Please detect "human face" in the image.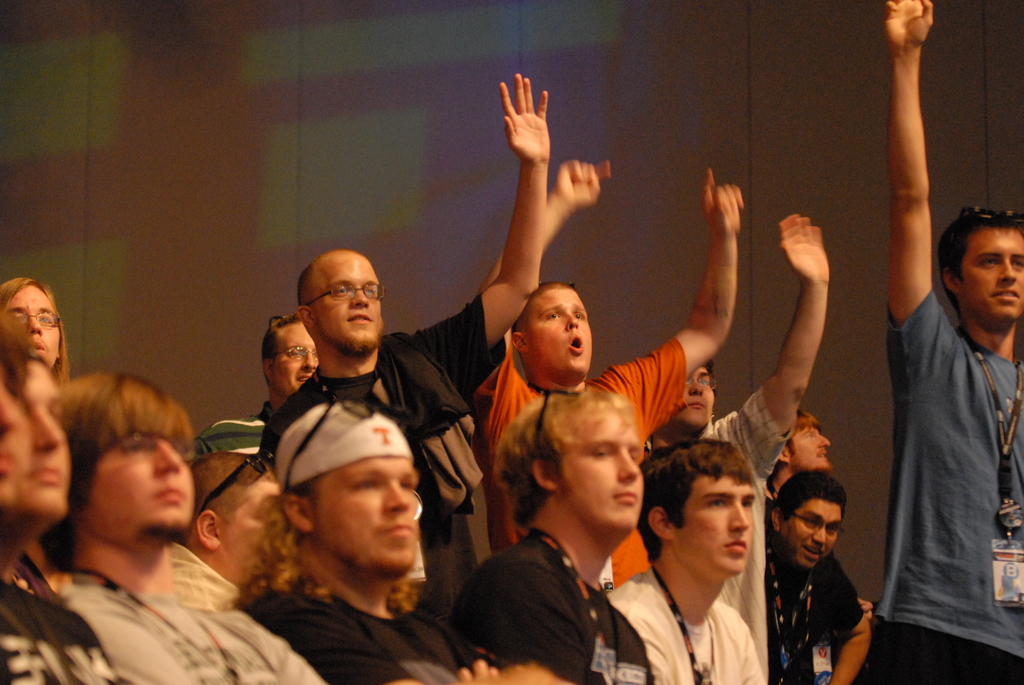
box=[319, 253, 387, 352].
